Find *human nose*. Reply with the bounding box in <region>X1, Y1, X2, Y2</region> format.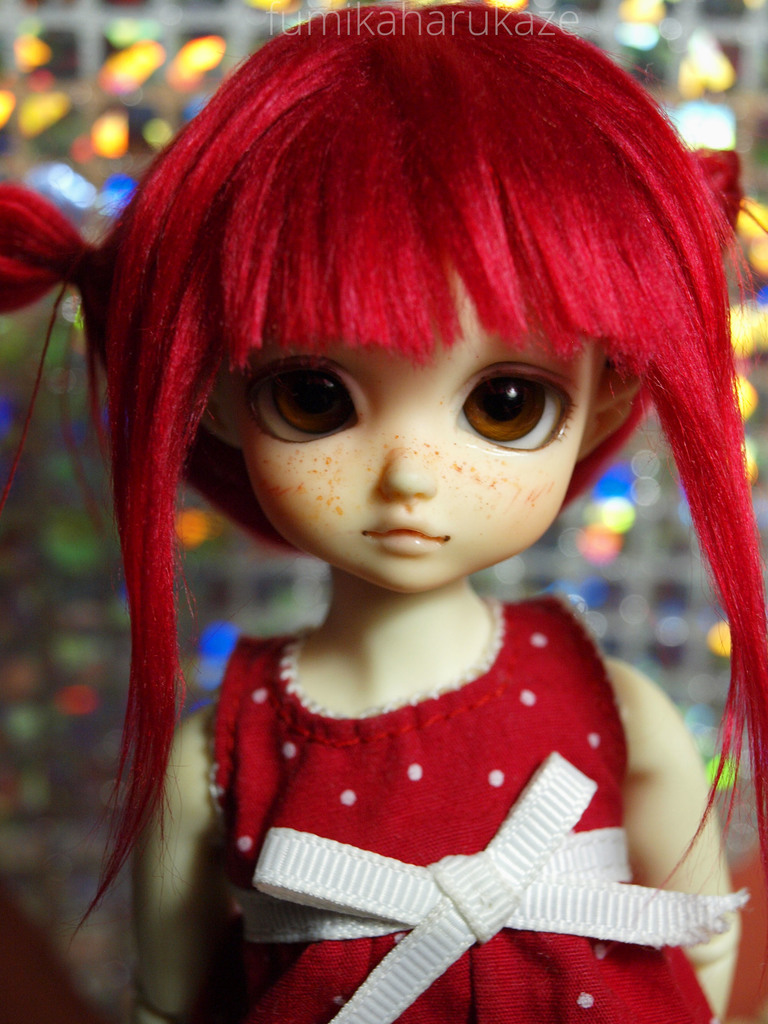
<region>379, 409, 430, 496</region>.
